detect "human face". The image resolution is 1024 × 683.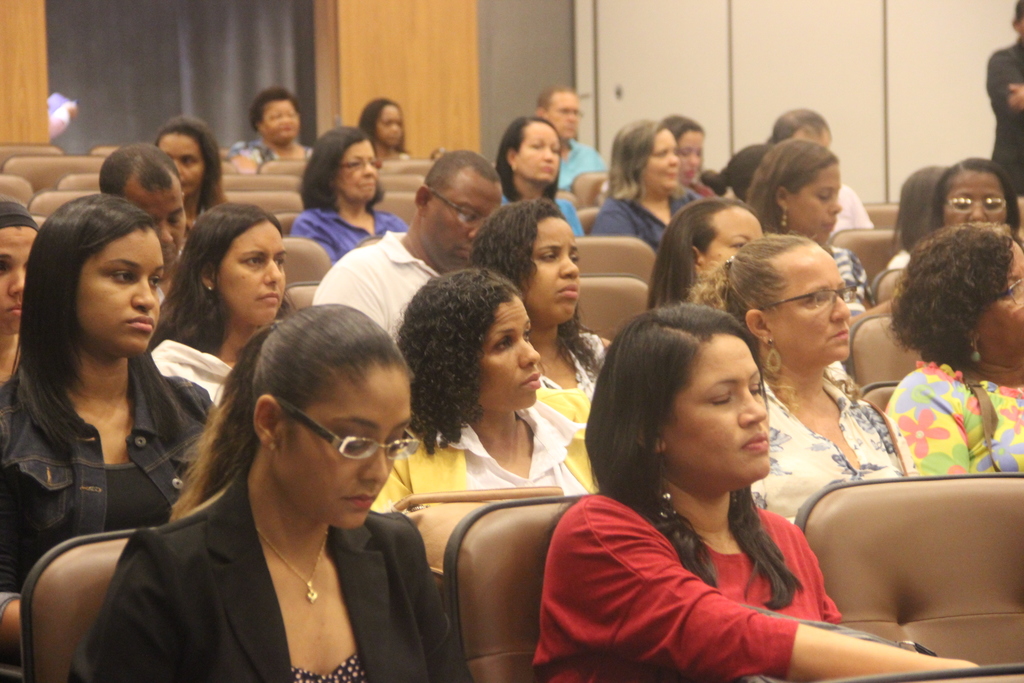
<region>680, 136, 701, 182</region>.
